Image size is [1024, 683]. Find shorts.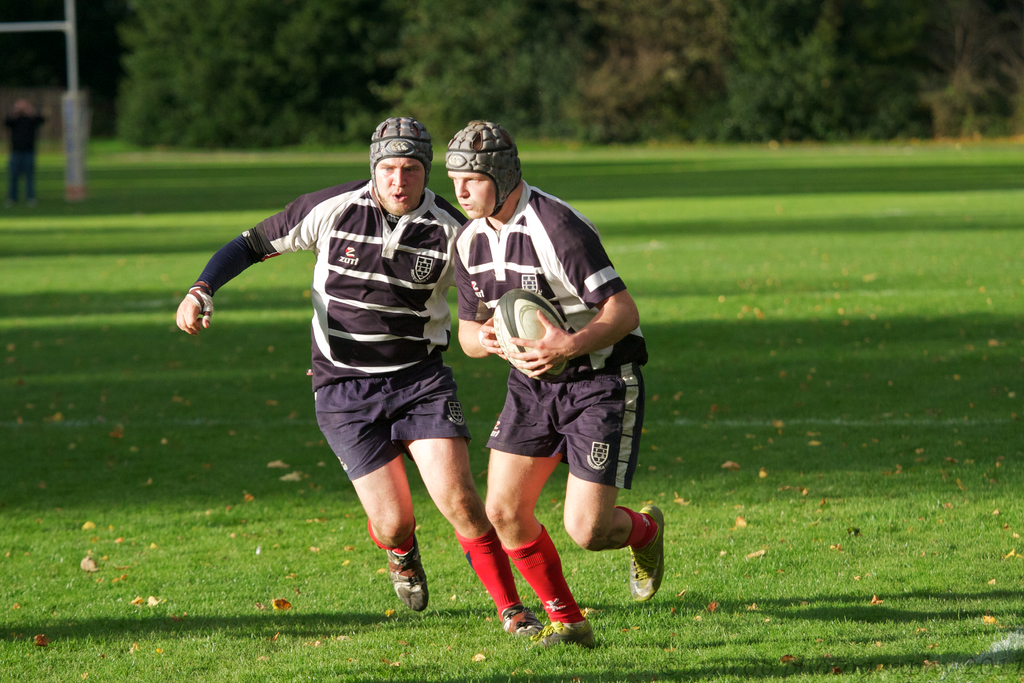
(x1=470, y1=366, x2=637, y2=476).
